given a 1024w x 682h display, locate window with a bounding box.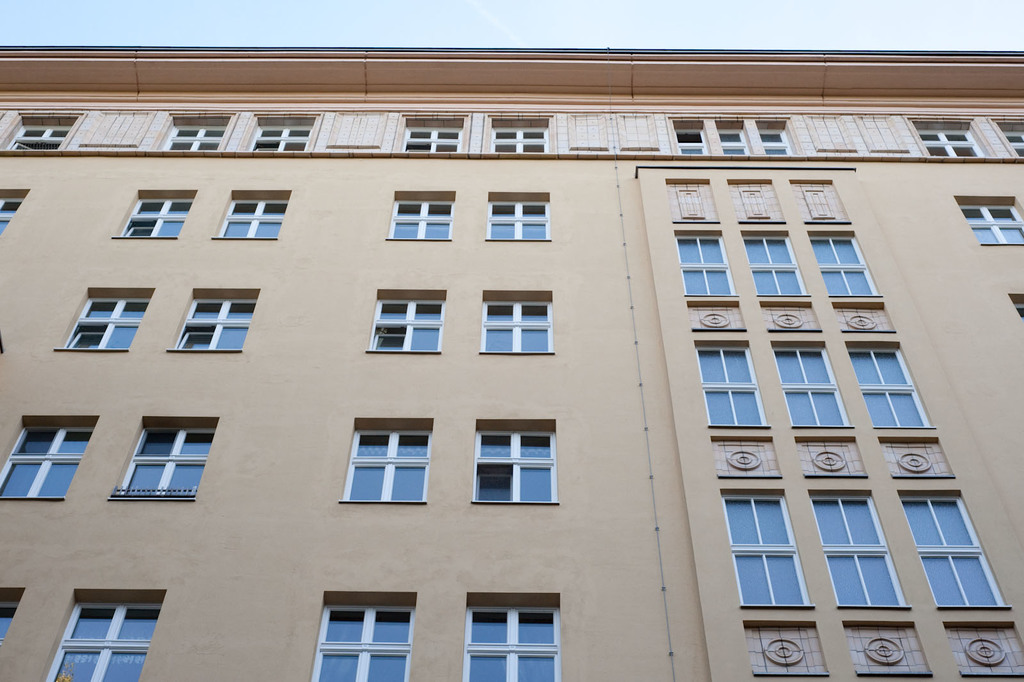
Located: detection(719, 489, 808, 610).
